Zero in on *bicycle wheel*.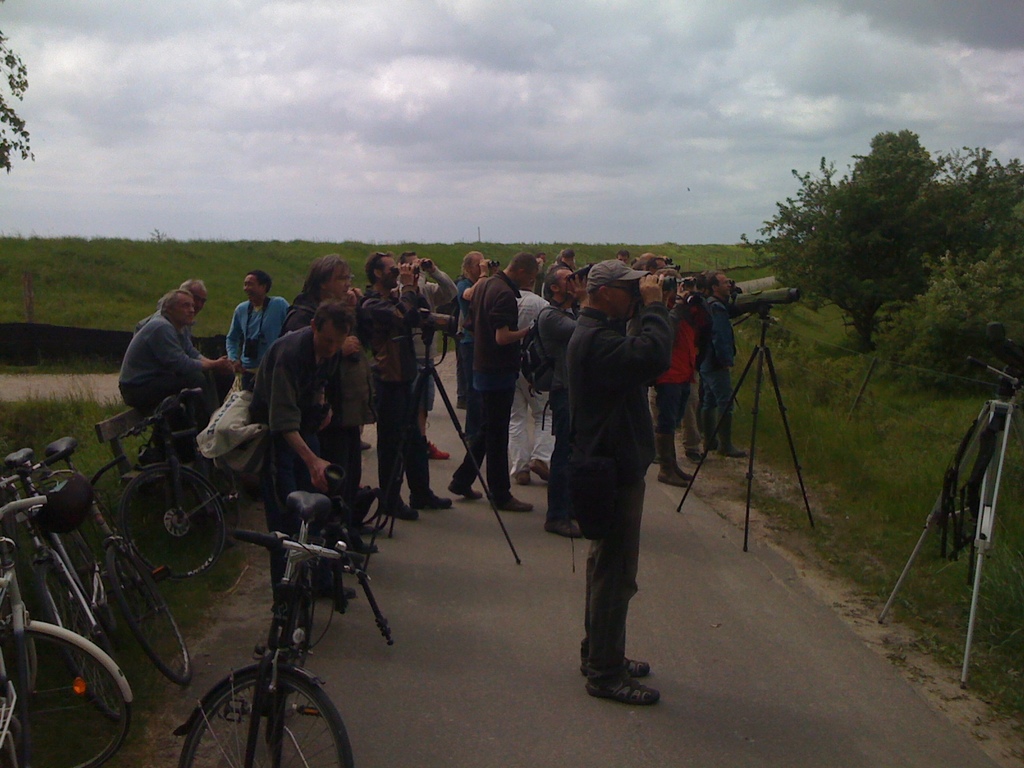
Zeroed in: [left=105, top=540, right=200, bottom=691].
